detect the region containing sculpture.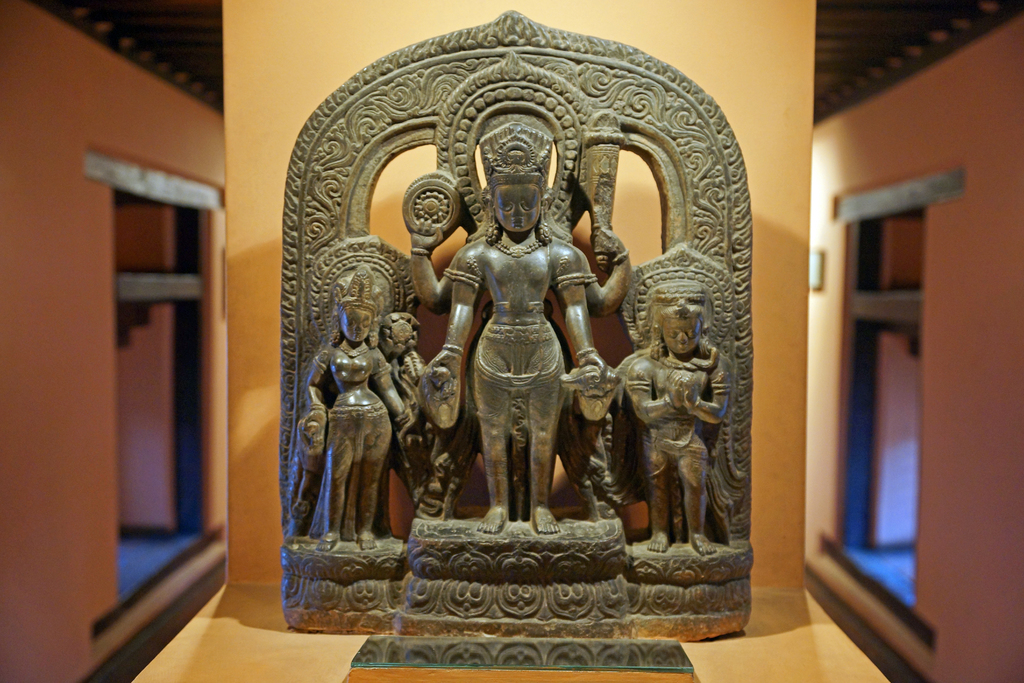
286:88:766:643.
